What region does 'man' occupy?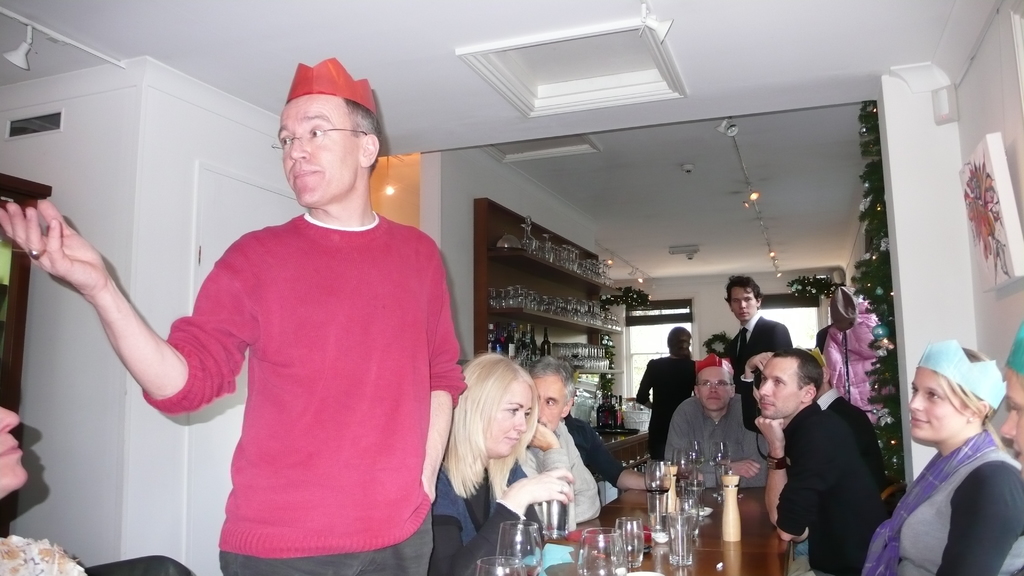
[0, 51, 467, 575].
